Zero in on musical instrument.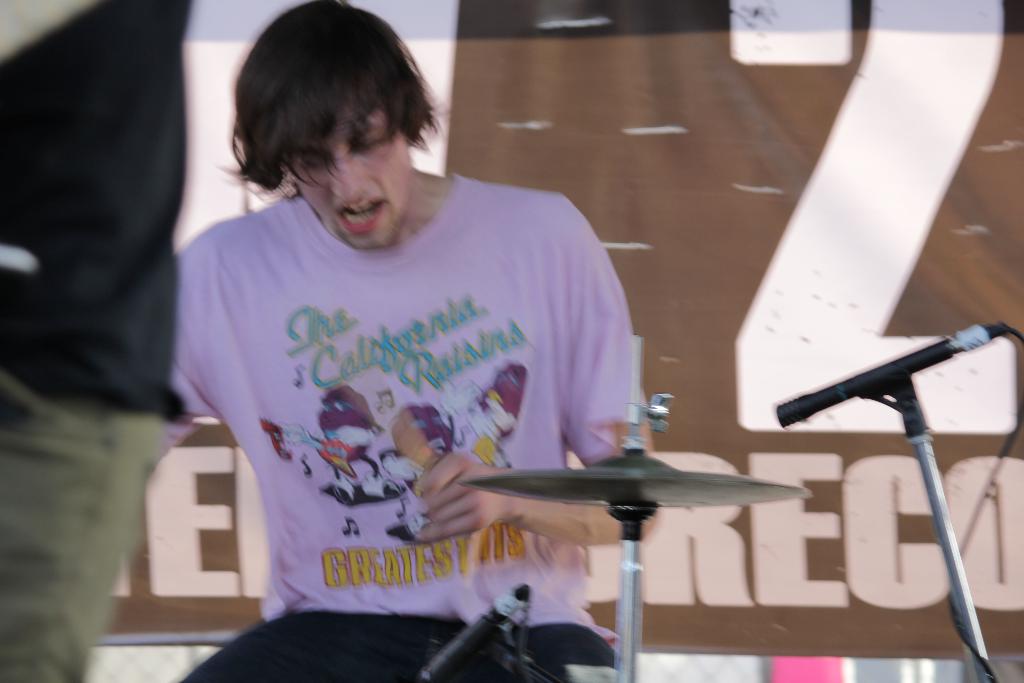
Zeroed in: [452, 441, 812, 521].
